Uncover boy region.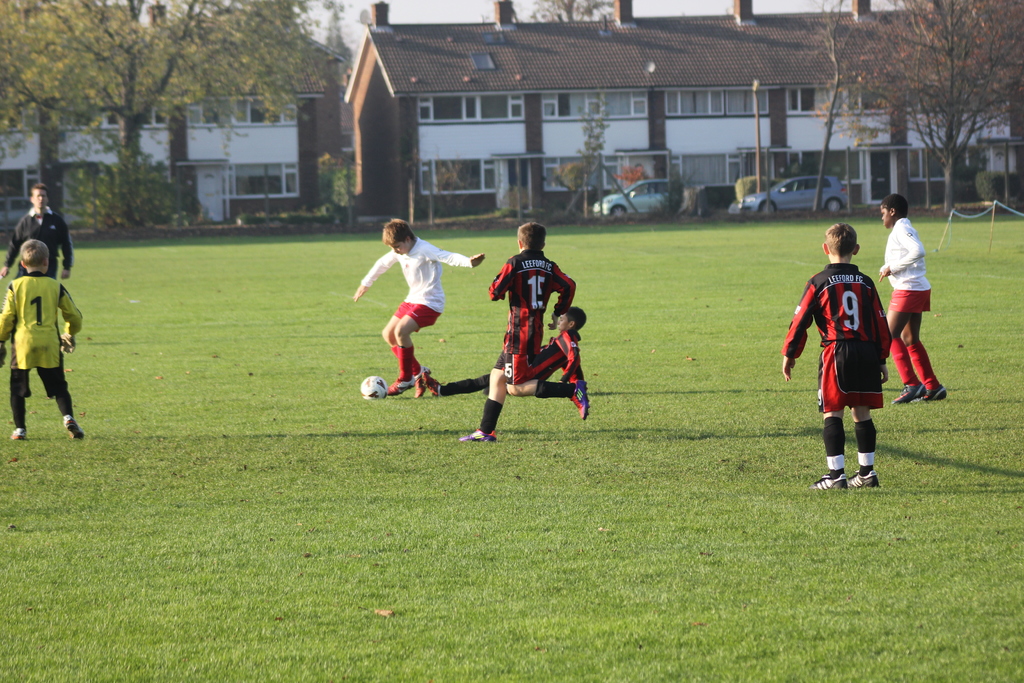
Uncovered: {"left": 0, "top": 239, "right": 84, "bottom": 439}.
